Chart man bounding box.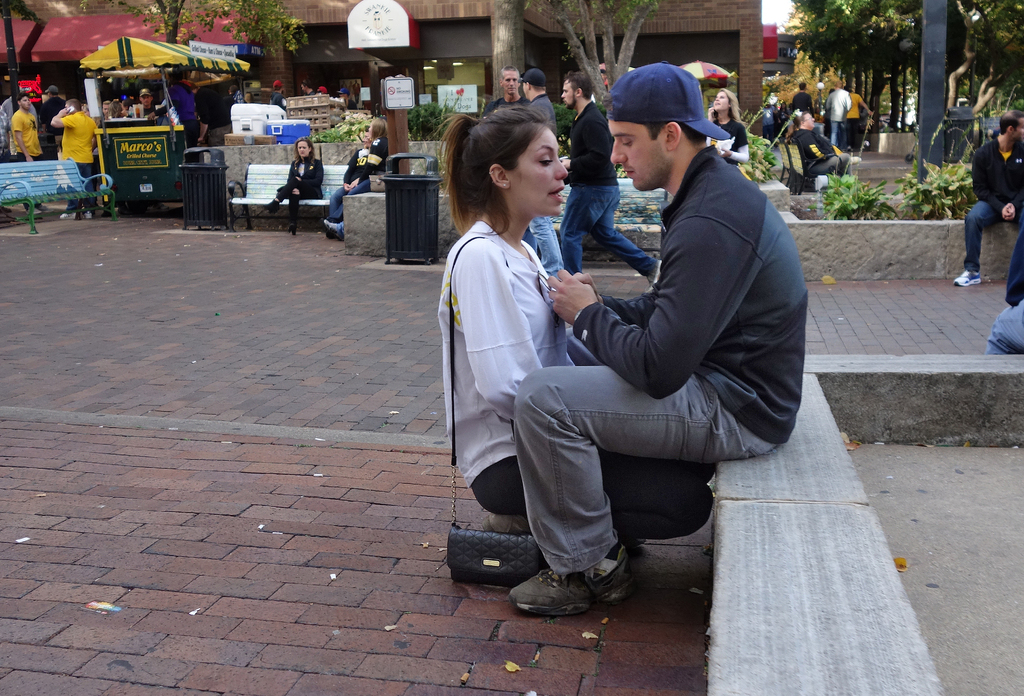
Charted: x1=825 y1=79 x2=852 y2=146.
